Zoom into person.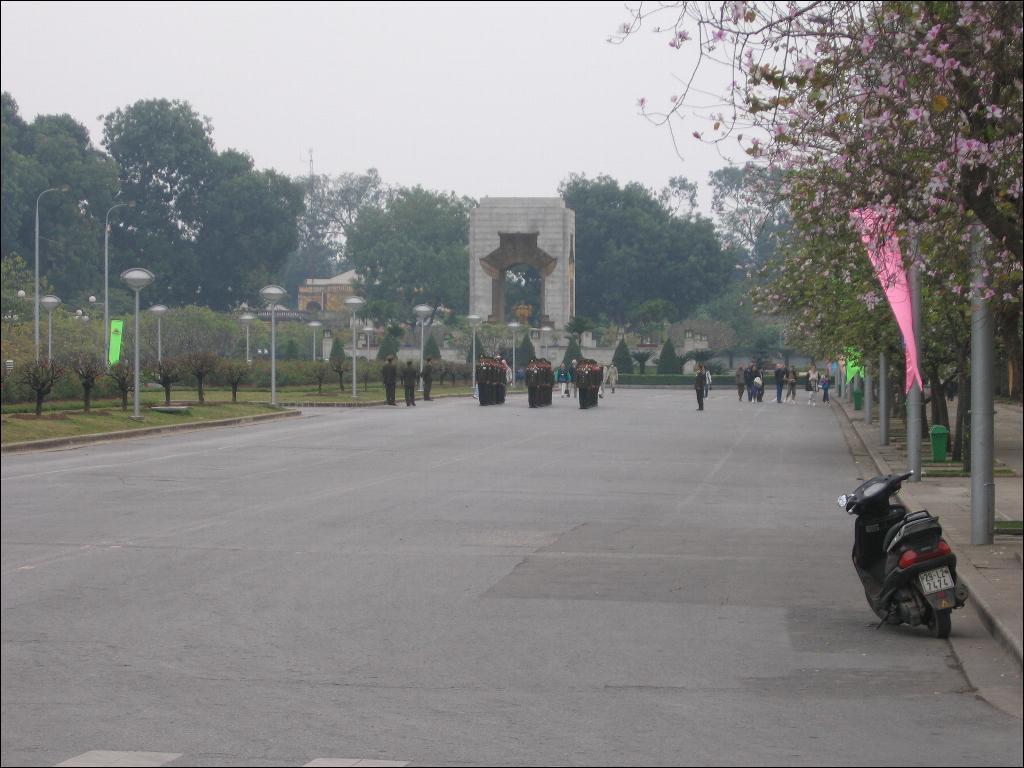
Zoom target: [784,361,797,404].
